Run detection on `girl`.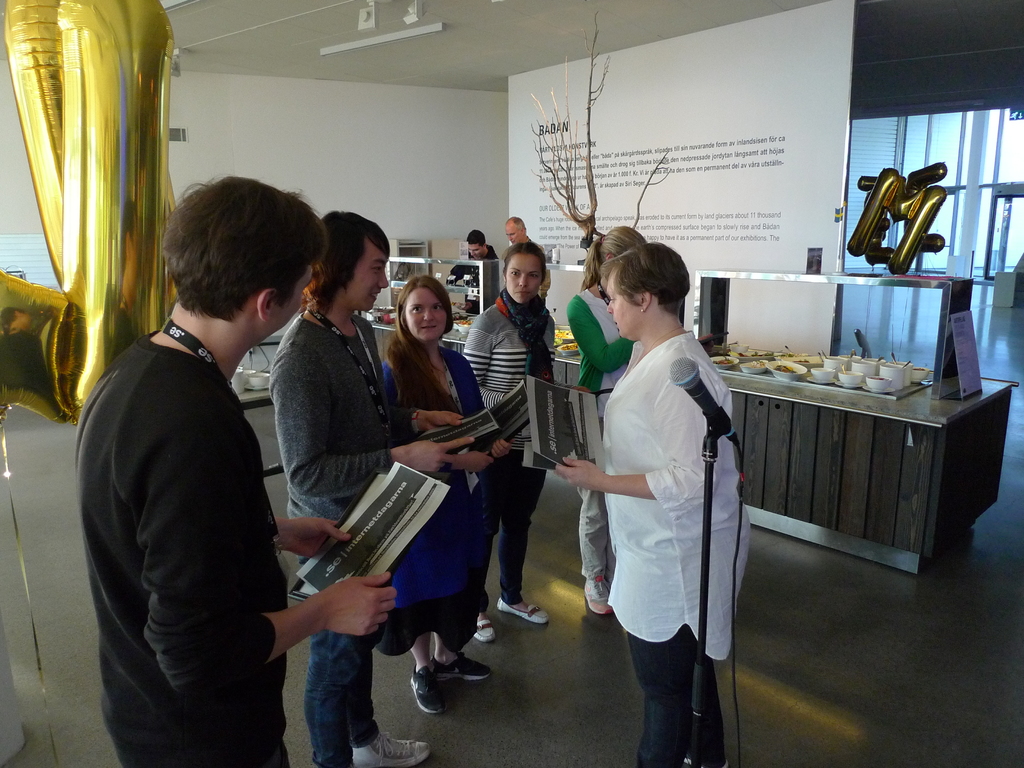
Result: <region>465, 243, 560, 635</region>.
